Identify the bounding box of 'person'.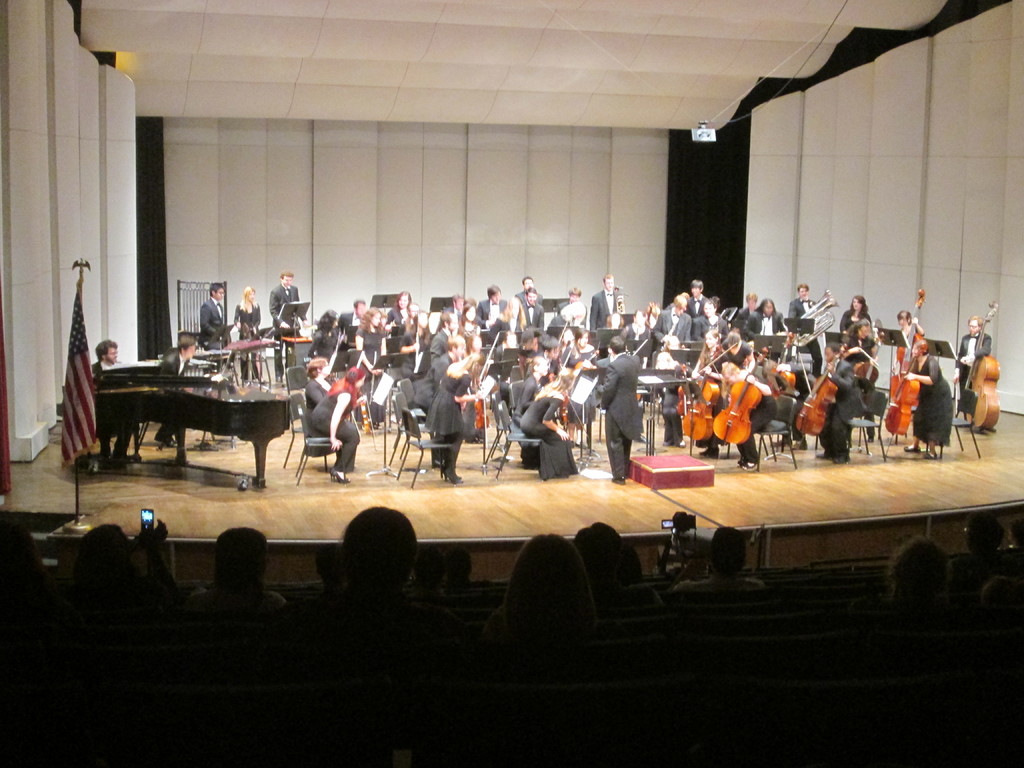
rect(898, 311, 925, 348).
